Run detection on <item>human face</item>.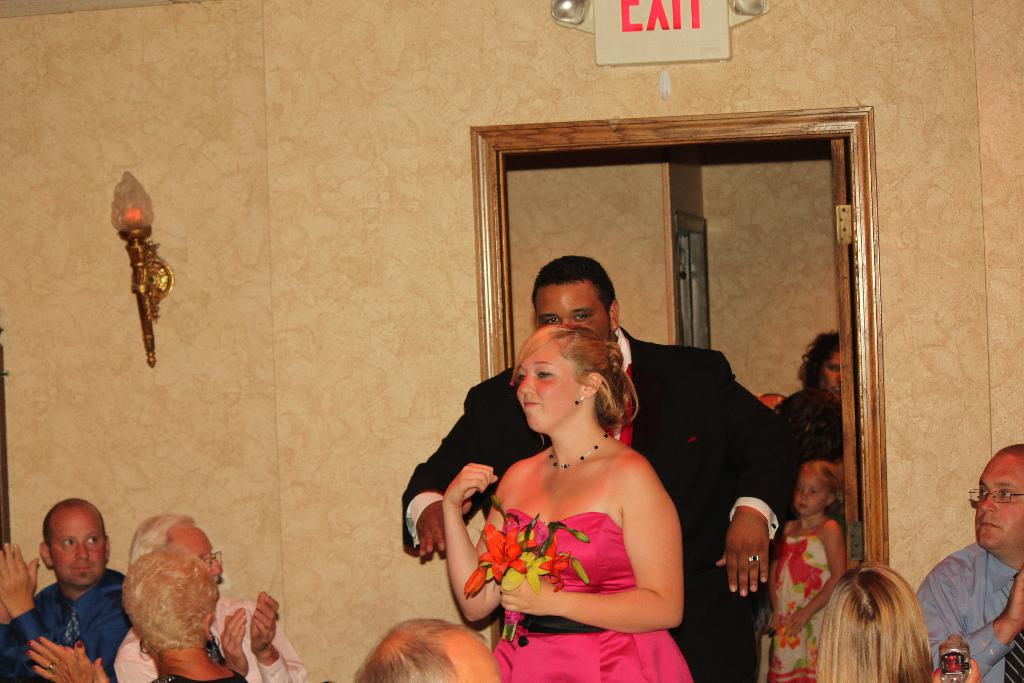
Result: {"x1": 170, "y1": 525, "x2": 223, "y2": 577}.
